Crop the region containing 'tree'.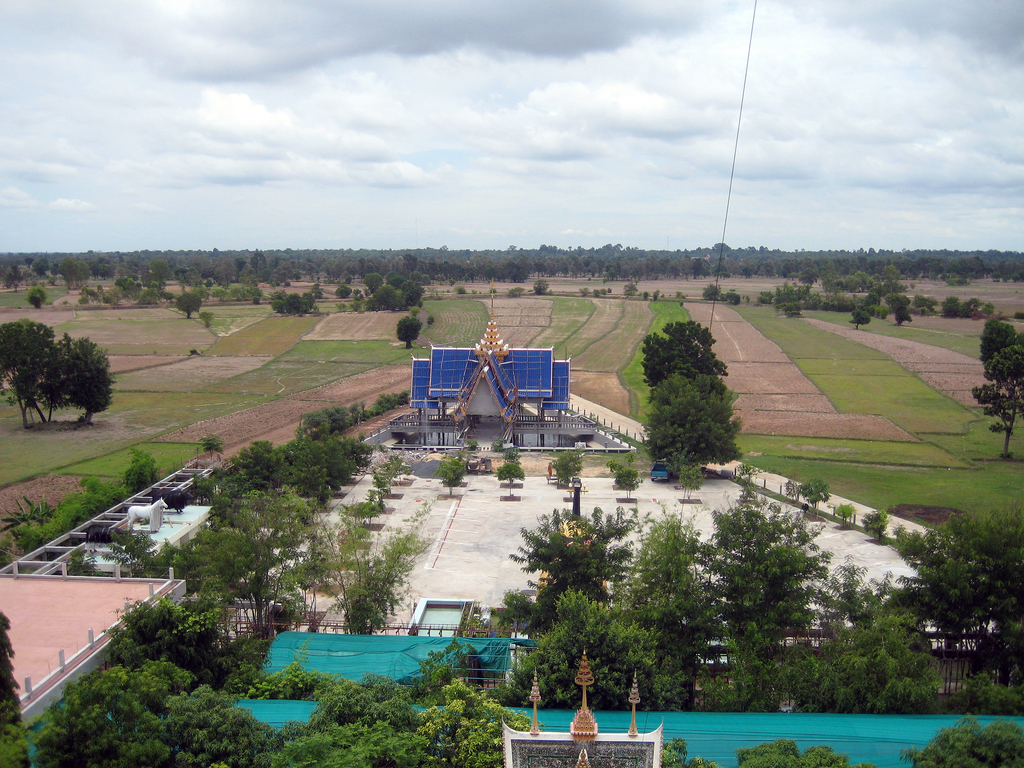
Crop region: crop(392, 315, 426, 357).
